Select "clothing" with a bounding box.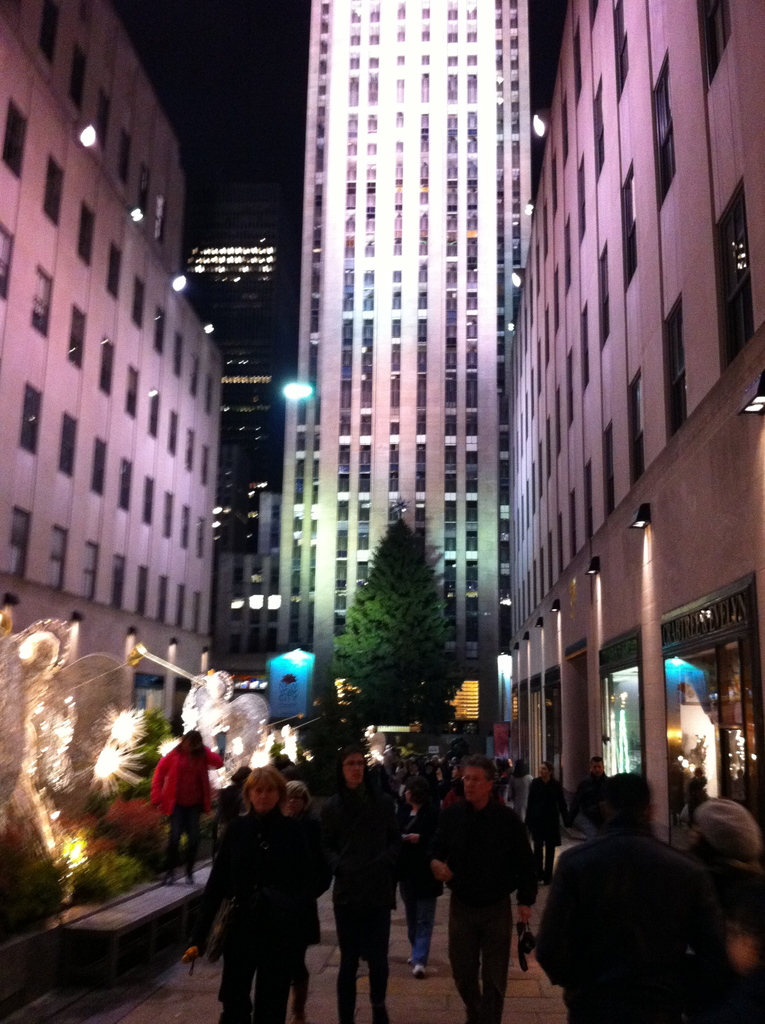
detection(147, 735, 223, 867).
